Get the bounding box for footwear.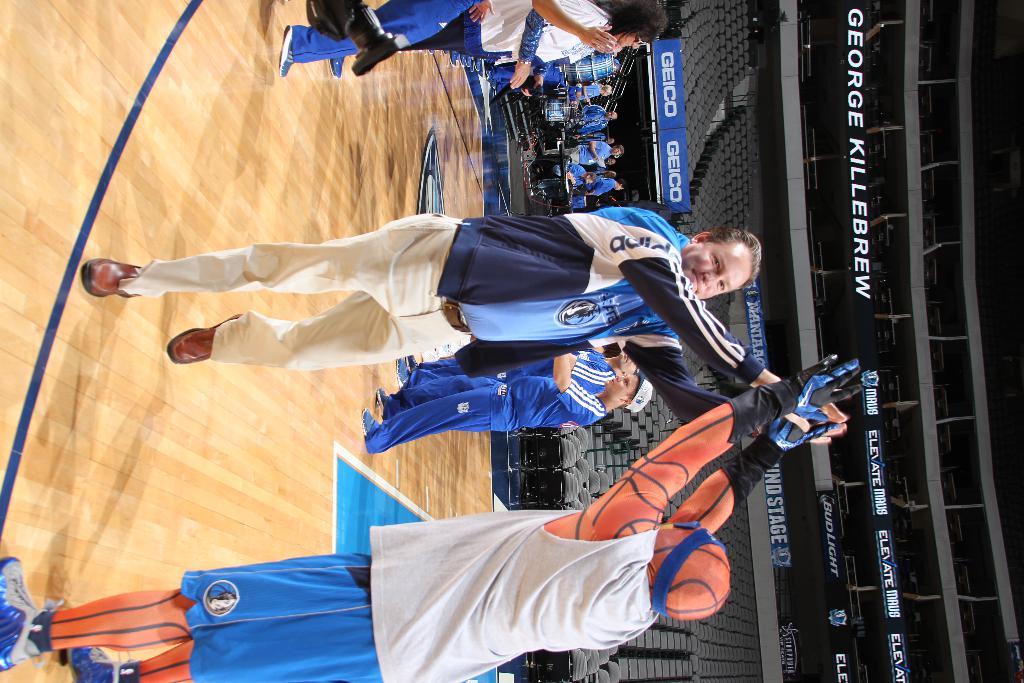
331:54:346:78.
